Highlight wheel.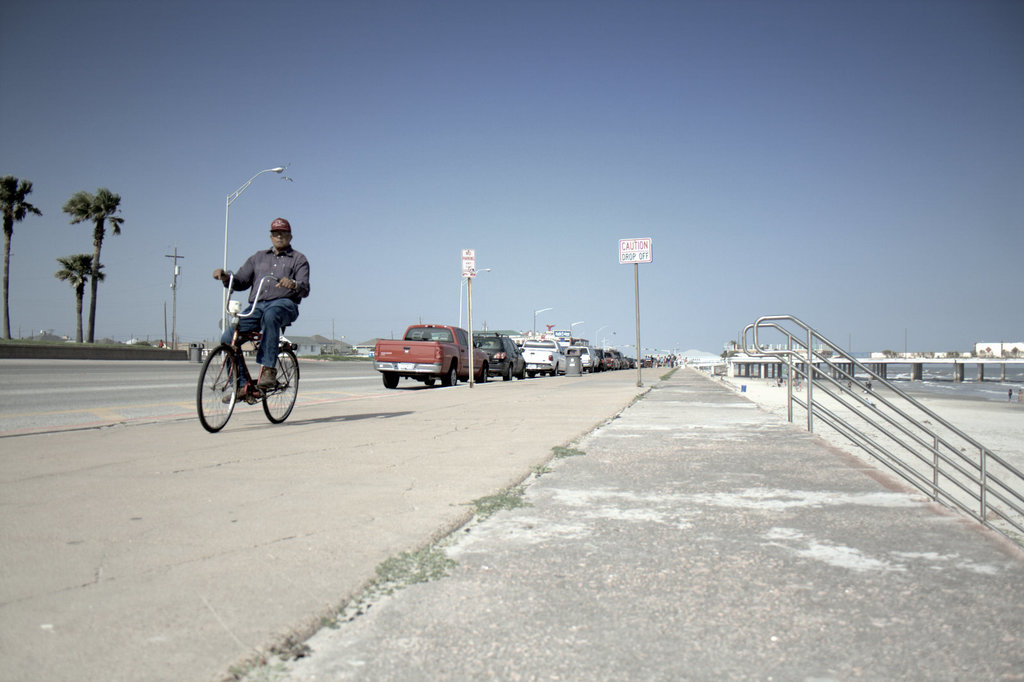
Highlighted region: Rect(381, 368, 407, 390).
